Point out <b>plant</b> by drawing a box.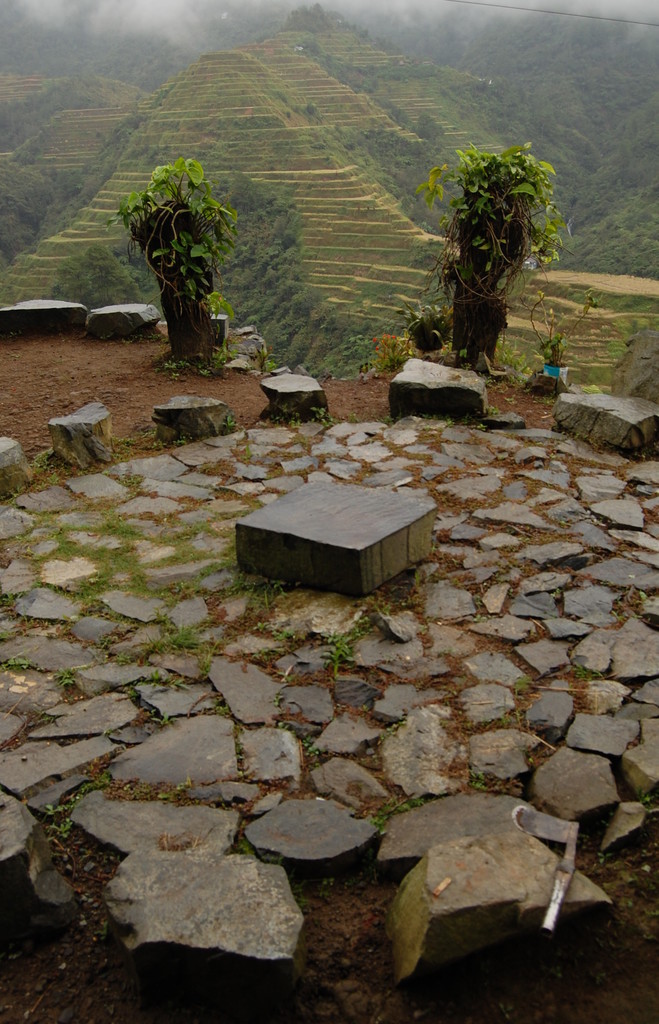
385/296/452/347.
